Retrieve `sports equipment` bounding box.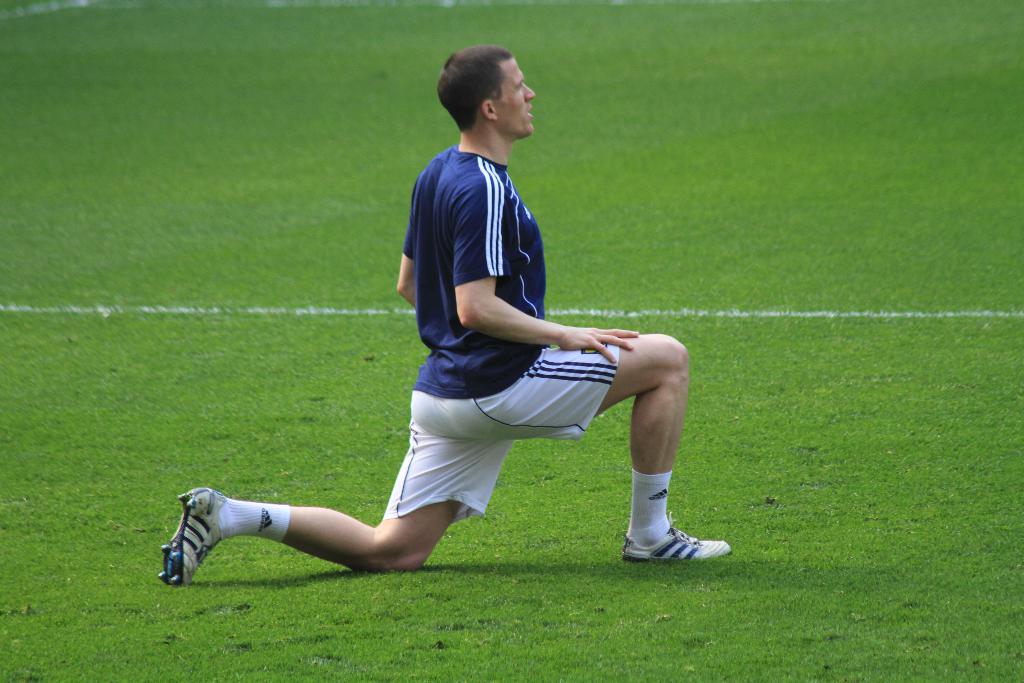
Bounding box: 620, 513, 733, 566.
